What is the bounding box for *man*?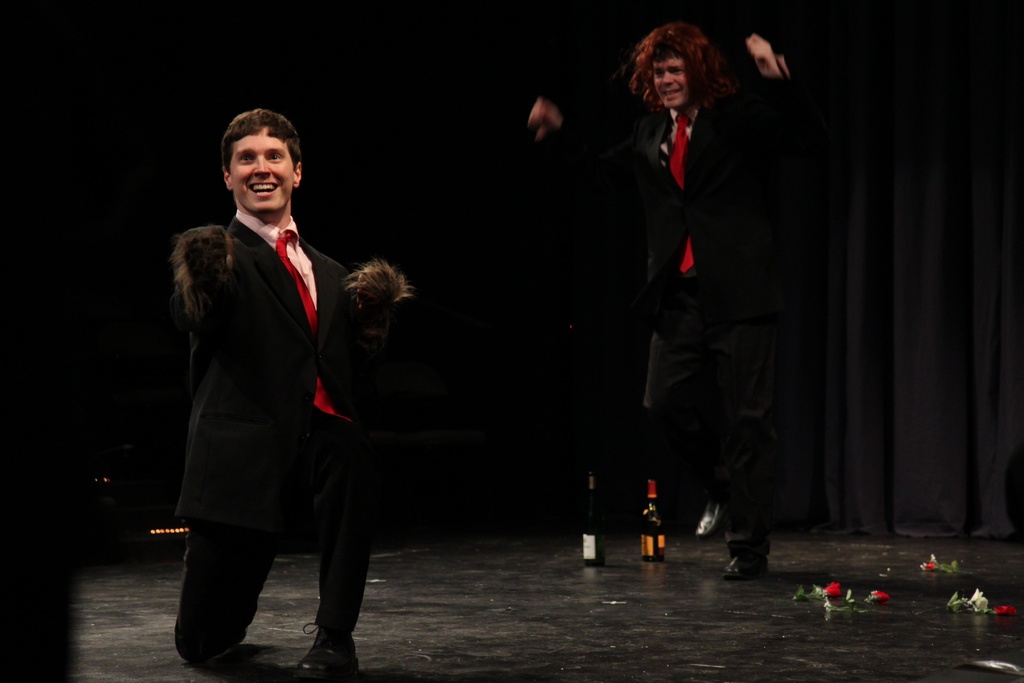
crop(510, 17, 831, 587).
